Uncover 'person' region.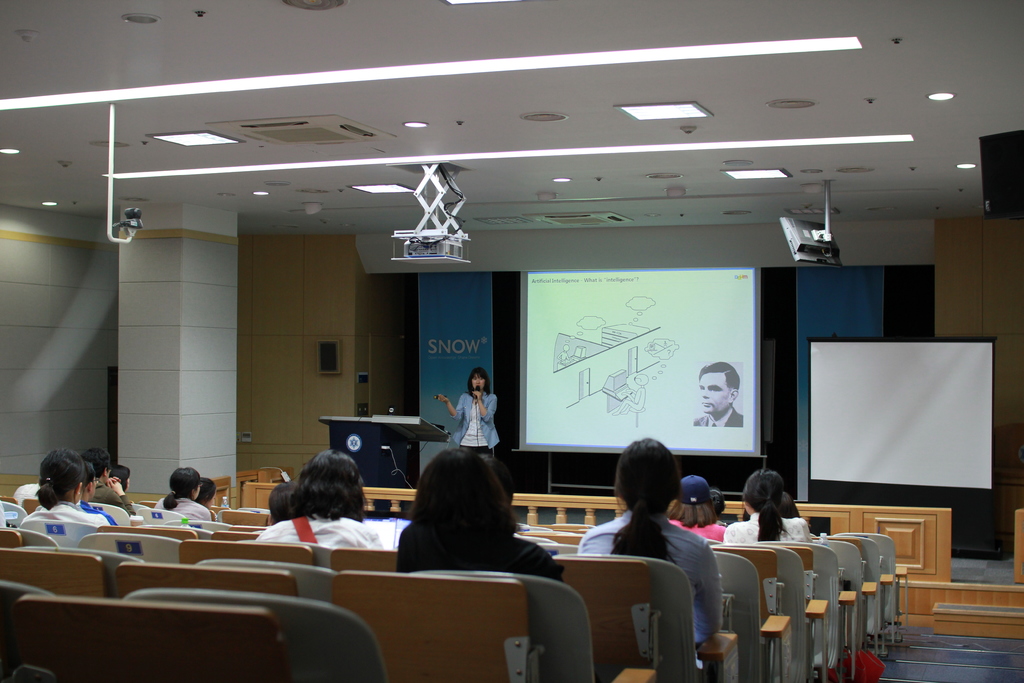
Uncovered: {"left": 719, "top": 467, "right": 819, "bottom": 547}.
